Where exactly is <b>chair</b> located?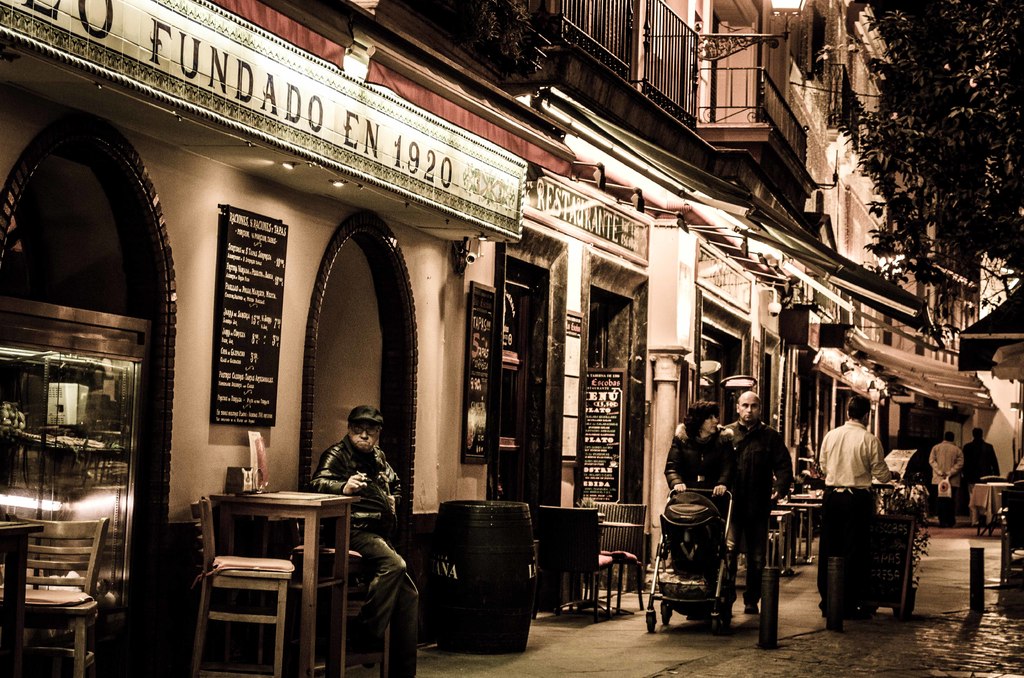
Its bounding box is select_region(0, 510, 115, 677).
